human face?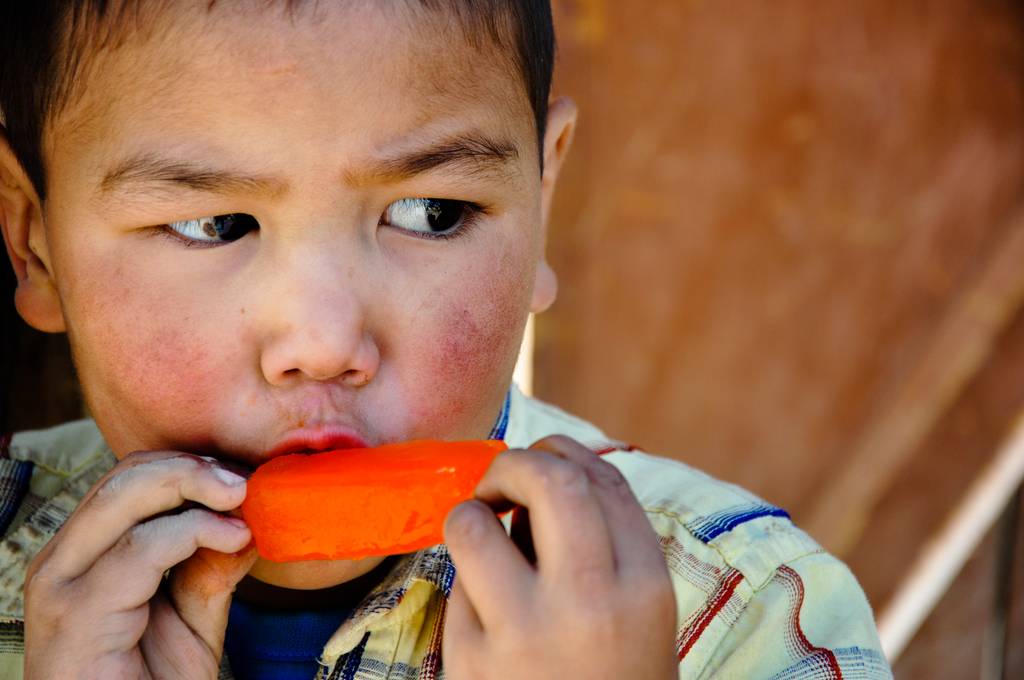
locate(40, 3, 543, 590)
